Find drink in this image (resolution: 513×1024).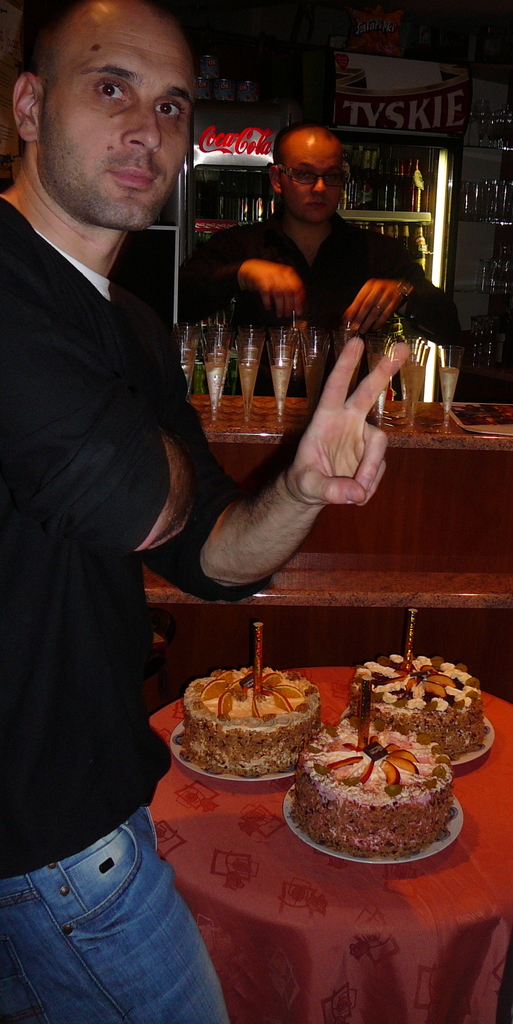
(x1=177, y1=357, x2=193, y2=394).
